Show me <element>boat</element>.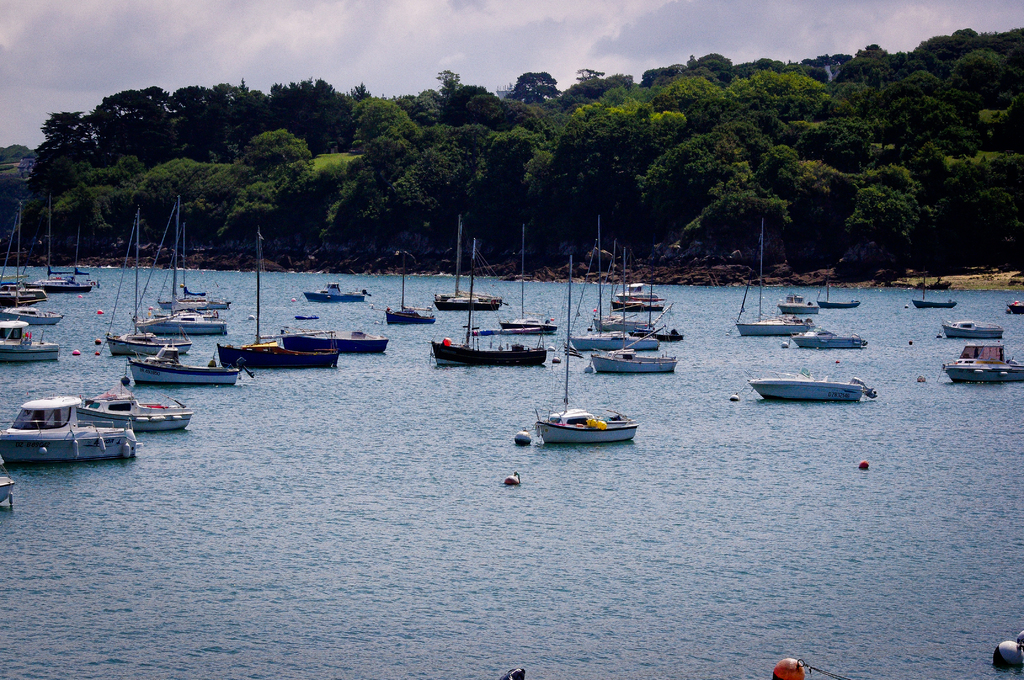
<element>boat</element> is here: 429 239 548 368.
